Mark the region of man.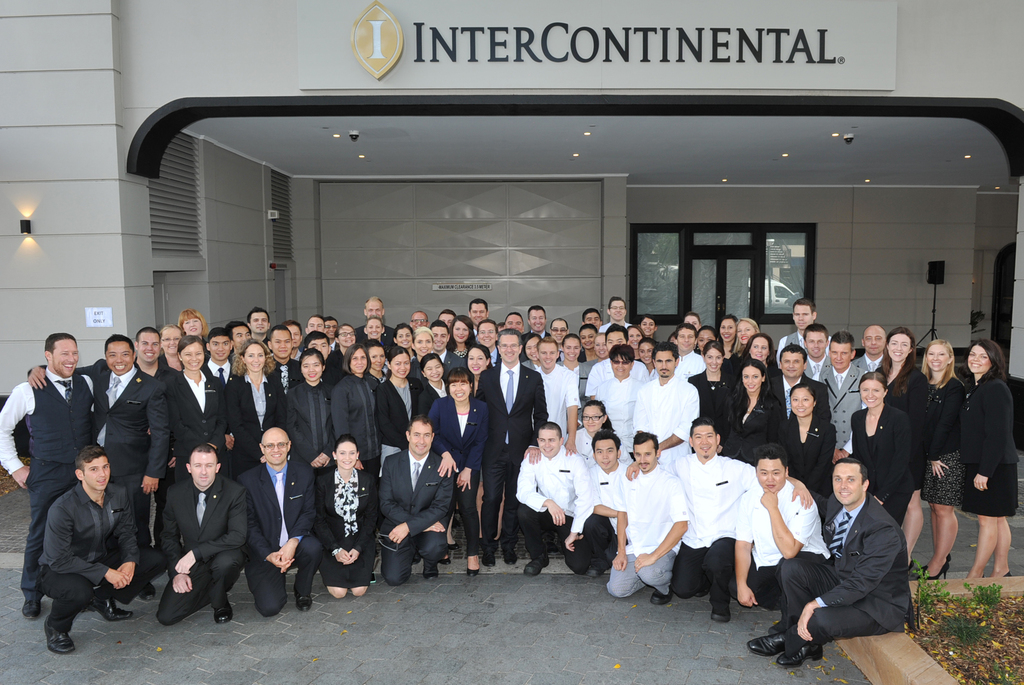
Region: <region>518, 302, 548, 341</region>.
